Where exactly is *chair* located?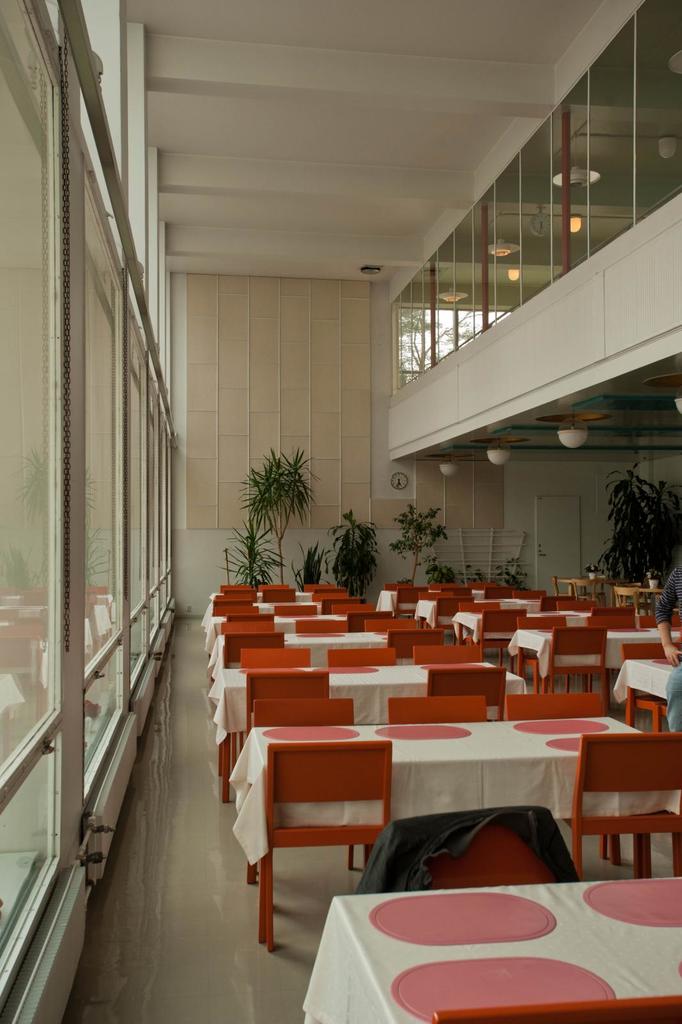
Its bounding box is {"x1": 456, "y1": 602, "x2": 502, "y2": 665}.
